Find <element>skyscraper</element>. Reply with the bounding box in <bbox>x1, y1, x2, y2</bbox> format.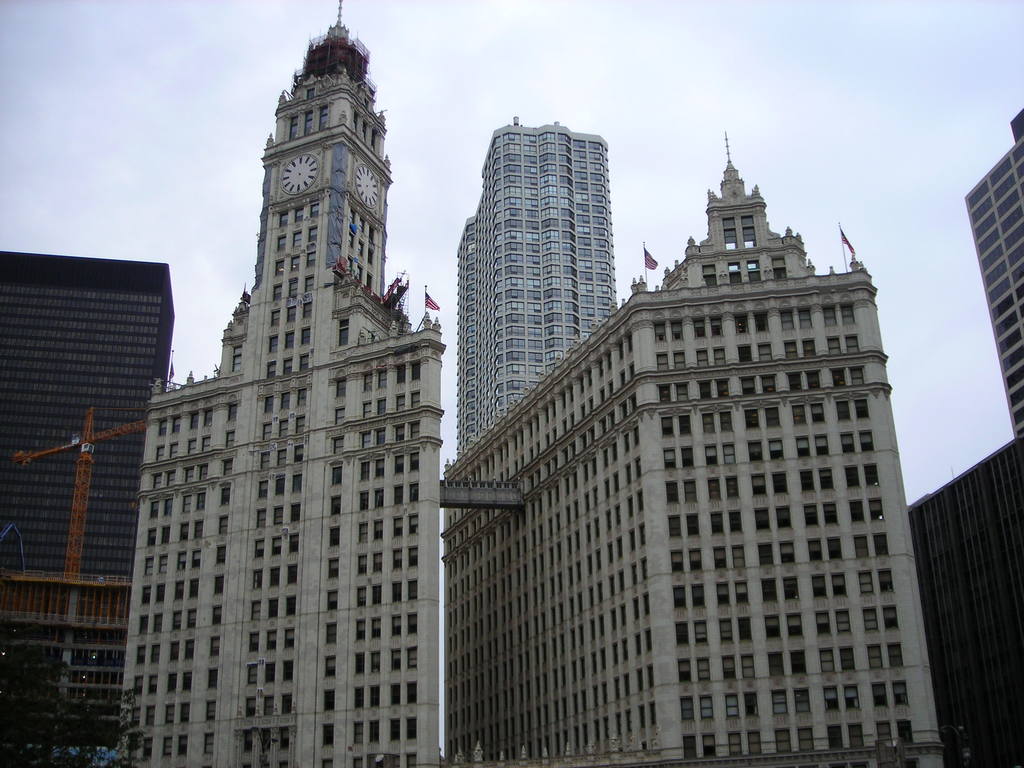
<bbox>0, 252, 172, 763</bbox>.
